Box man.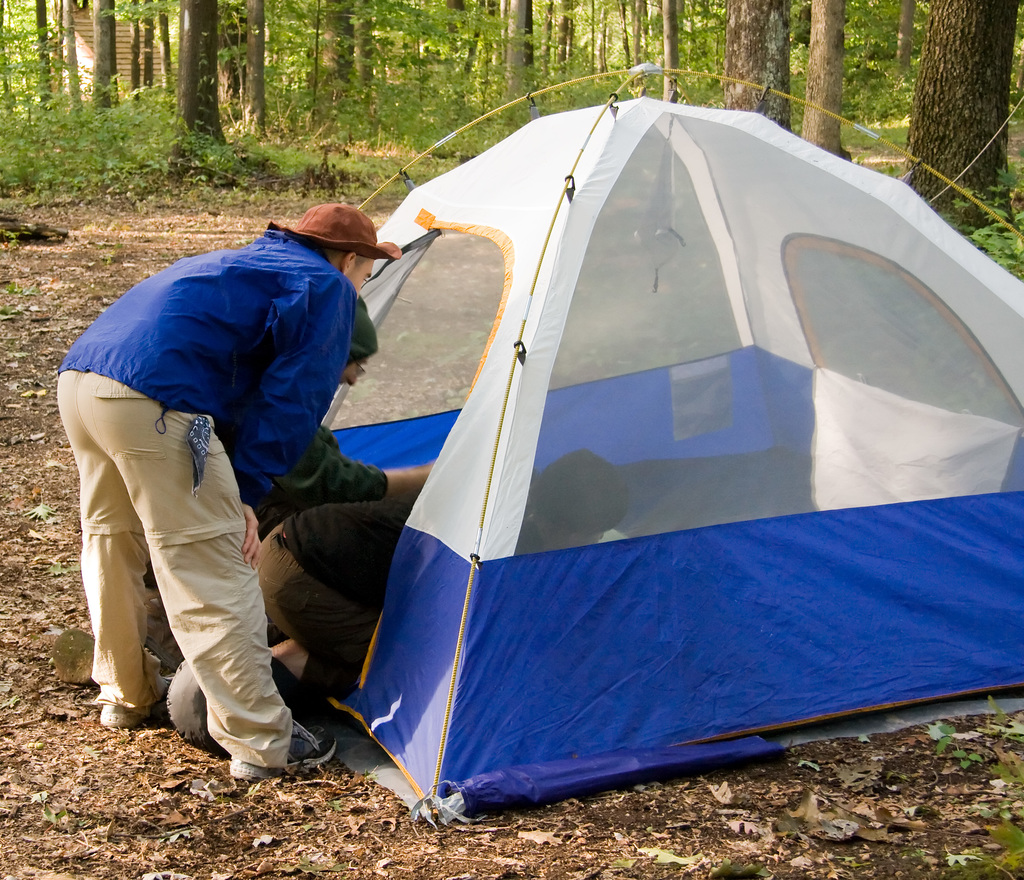
rect(167, 449, 628, 740).
